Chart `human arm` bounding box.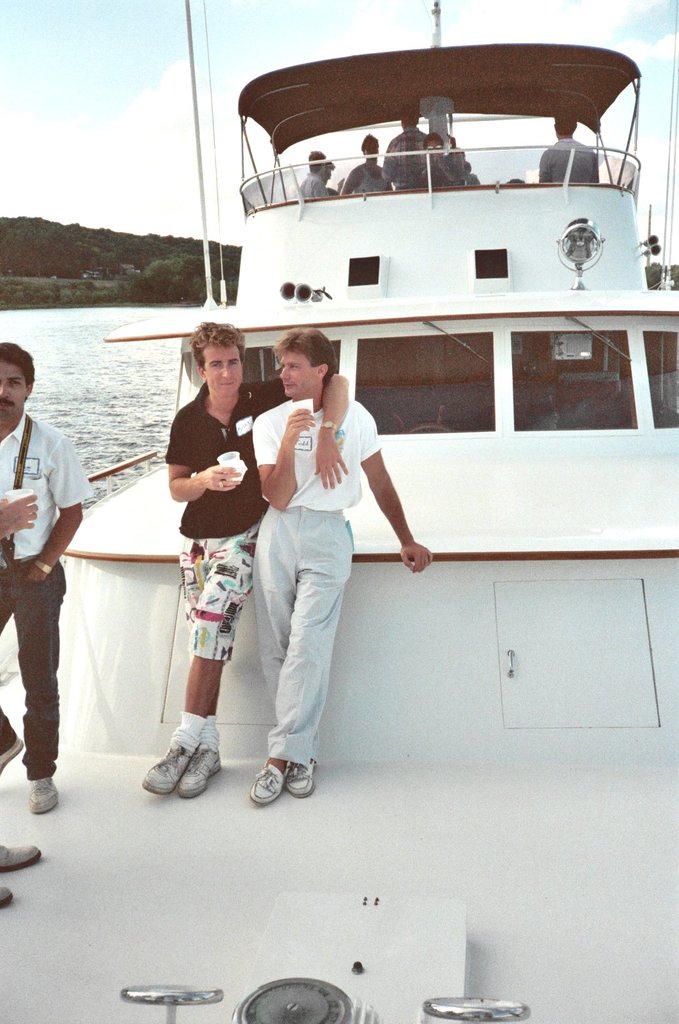
Charted: pyautogui.locateOnScreen(534, 147, 552, 184).
